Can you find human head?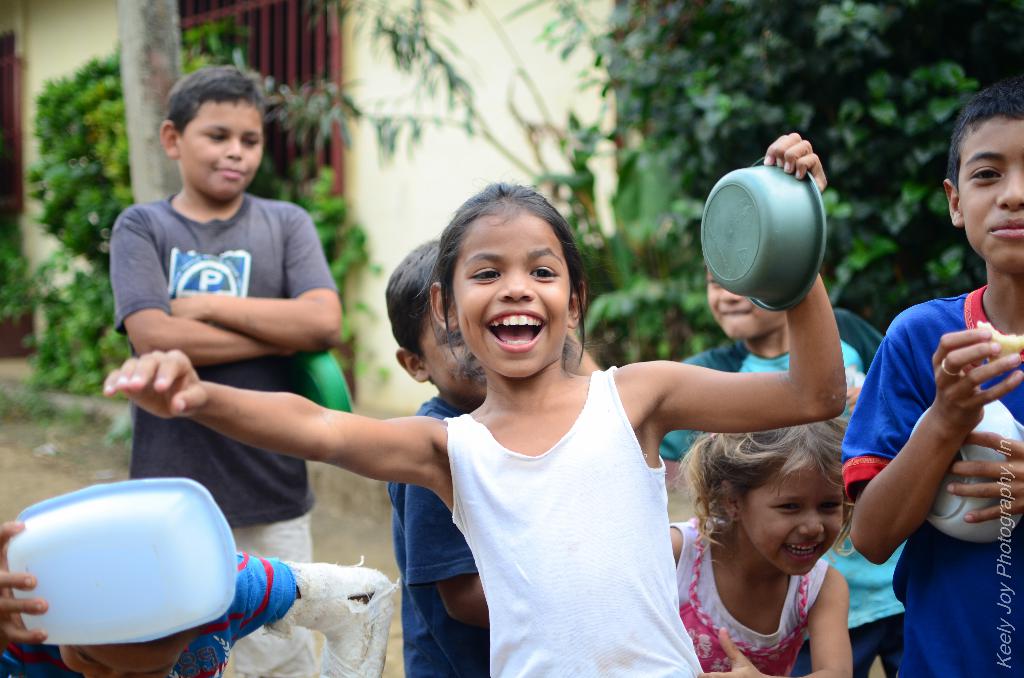
Yes, bounding box: <bbox>141, 59, 266, 207</bbox>.
